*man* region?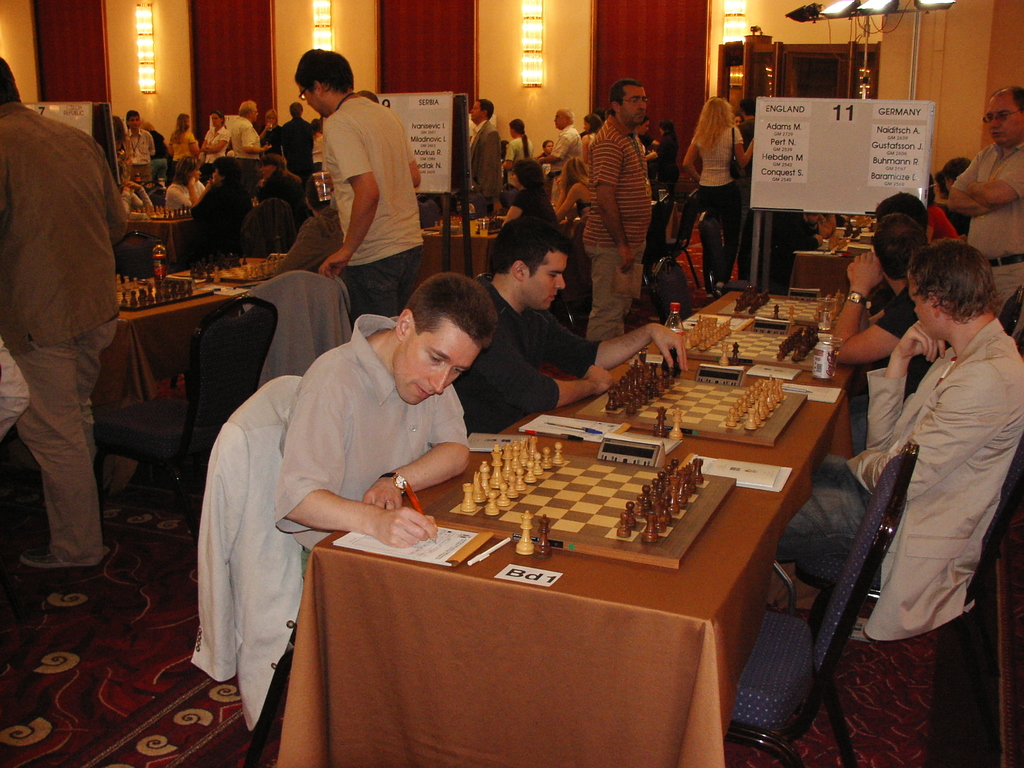
box(124, 111, 158, 192)
